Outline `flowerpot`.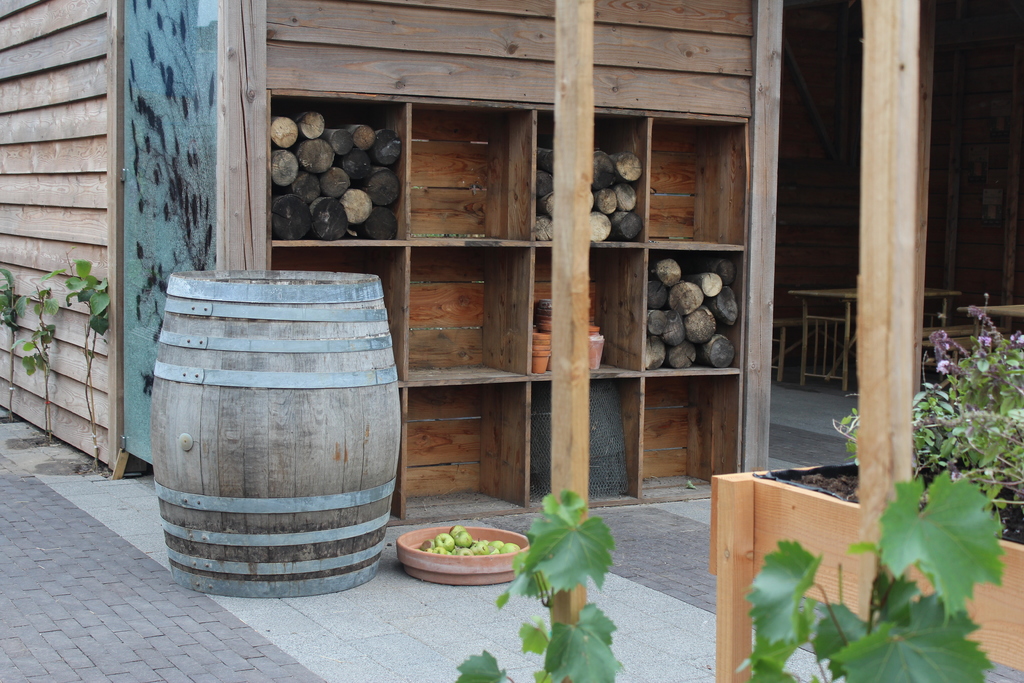
Outline: 591/323/605/368.
